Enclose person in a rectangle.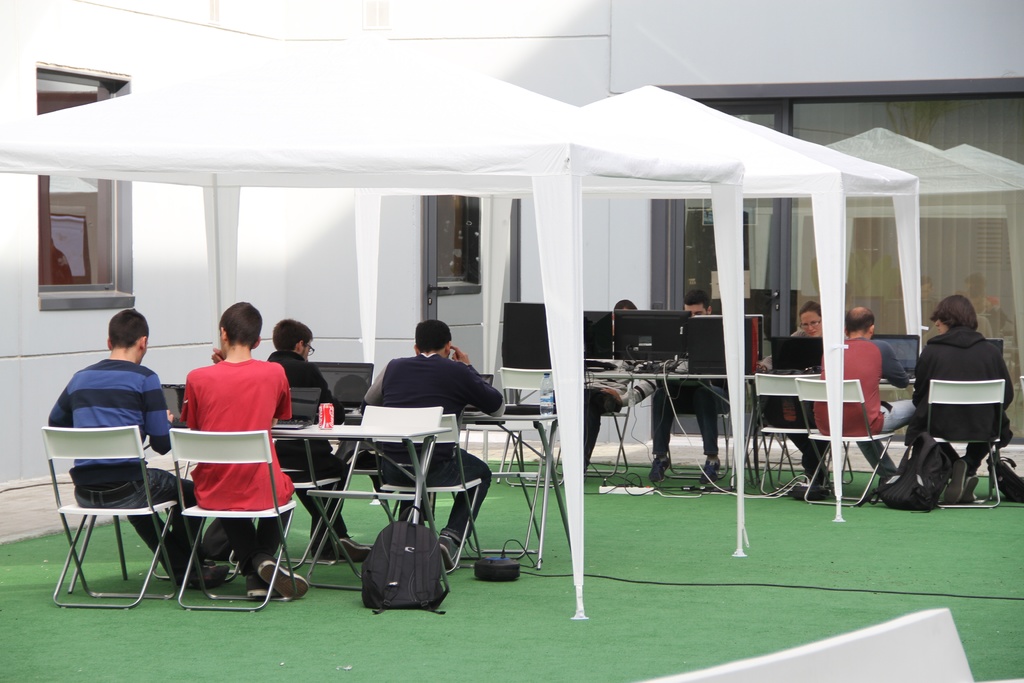
x1=583 y1=306 x2=651 y2=490.
